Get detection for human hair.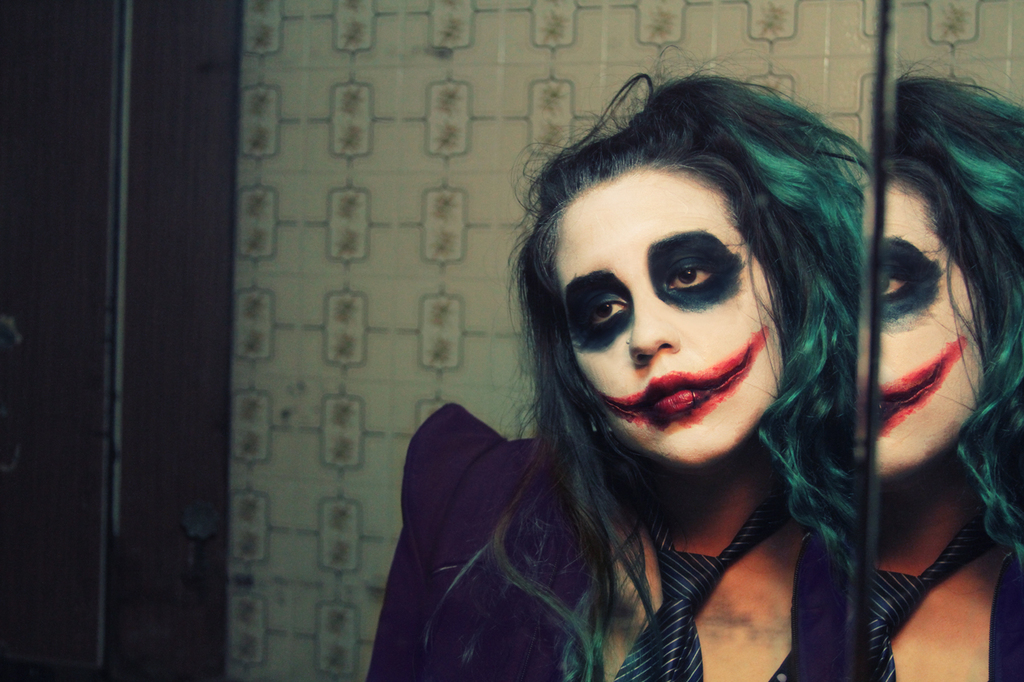
Detection: x1=879, y1=63, x2=1023, y2=585.
